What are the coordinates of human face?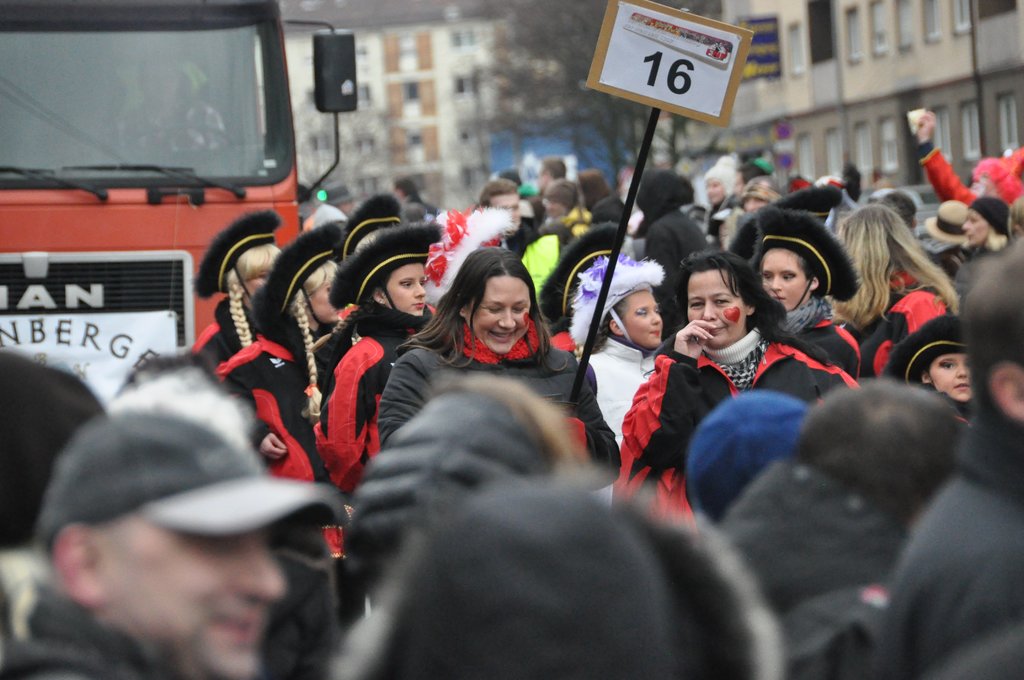
x1=684, y1=271, x2=749, y2=352.
